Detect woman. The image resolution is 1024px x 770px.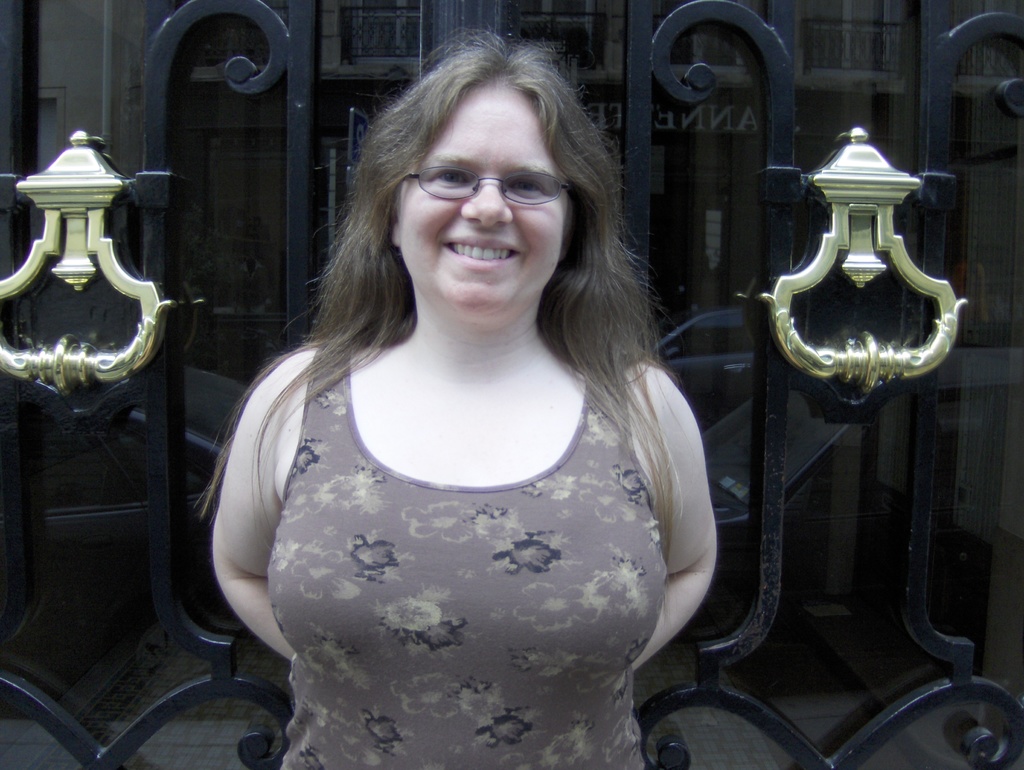
{"left": 166, "top": 79, "right": 752, "bottom": 740}.
